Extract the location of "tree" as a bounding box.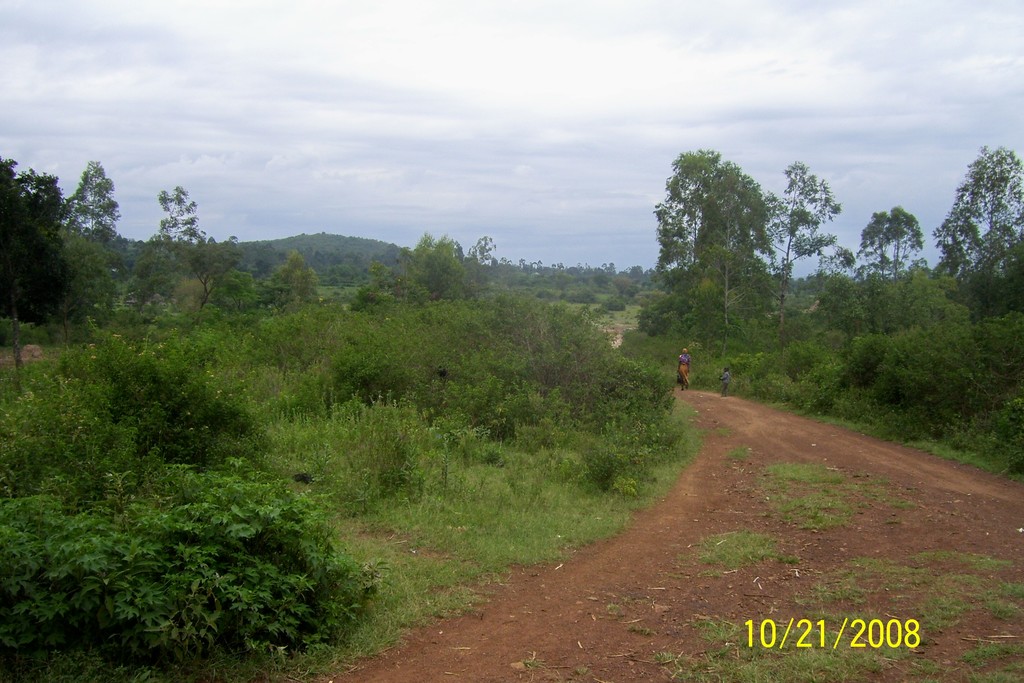
pyautogui.locateOnScreen(753, 157, 850, 337).
